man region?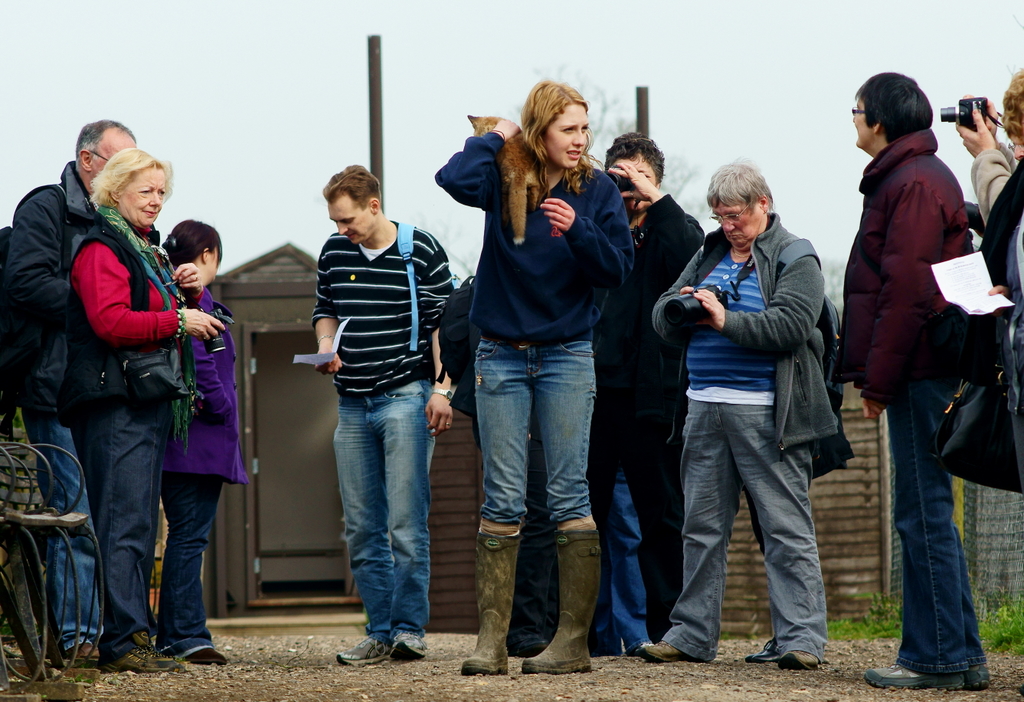
pyautogui.locateOnScreen(313, 164, 455, 660)
